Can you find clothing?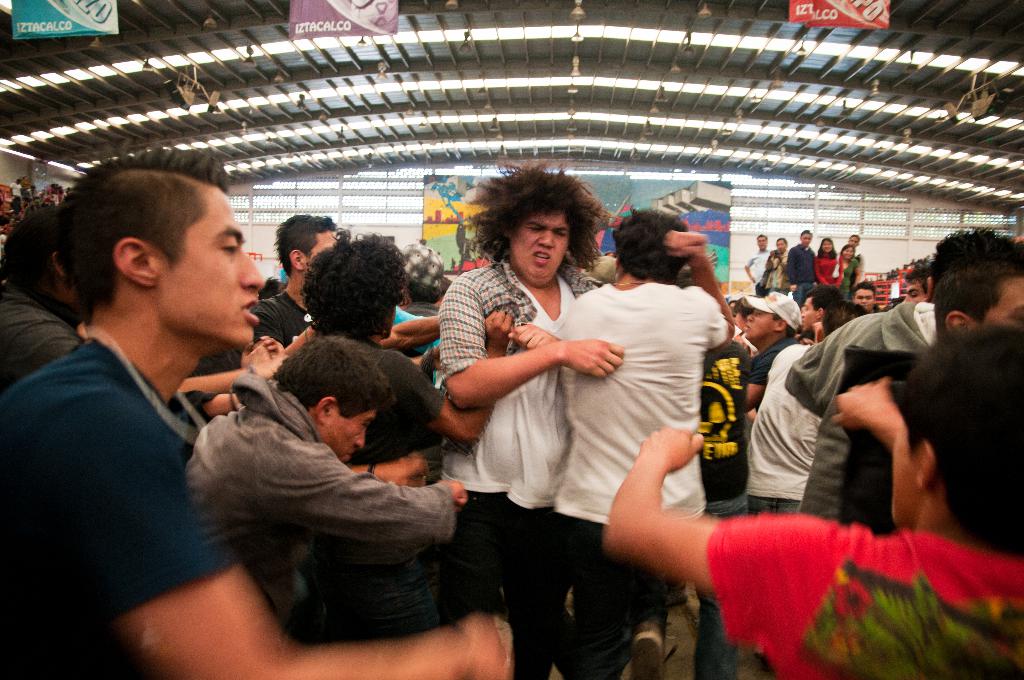
Yes, bounding box: region(319, 332, 449, 425).
